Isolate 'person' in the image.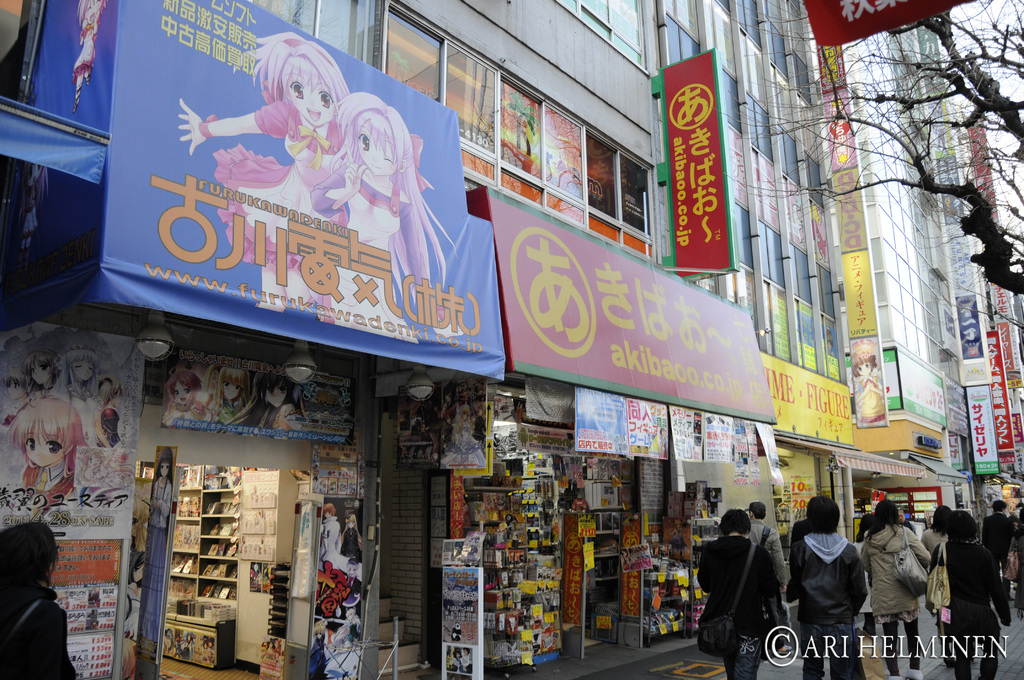
Isolated region: pyautogui.locateOnScreen(246, 370, 299, 426).
